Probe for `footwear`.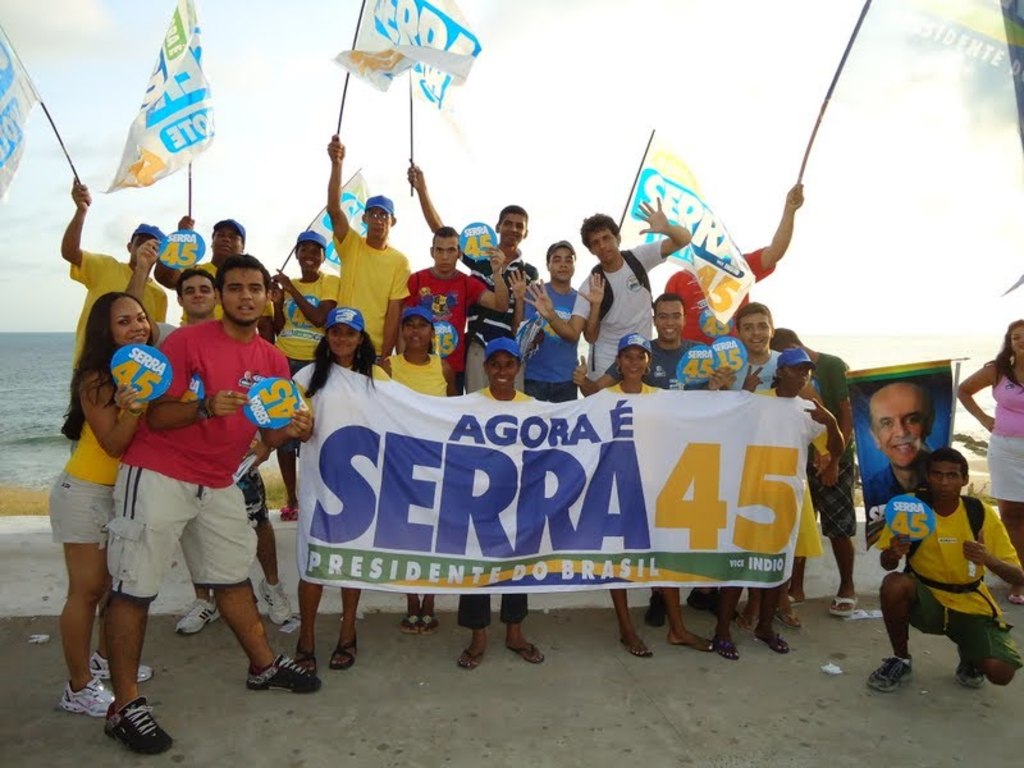
Probe result: (175,596,230,632).
